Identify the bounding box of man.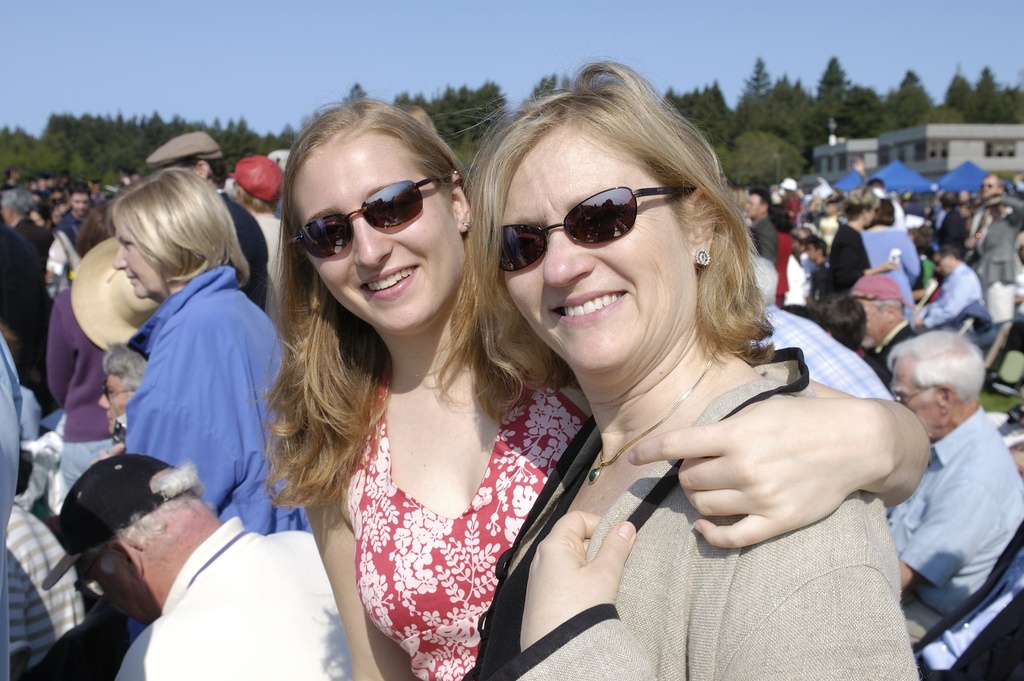
868 282 1019 668.
